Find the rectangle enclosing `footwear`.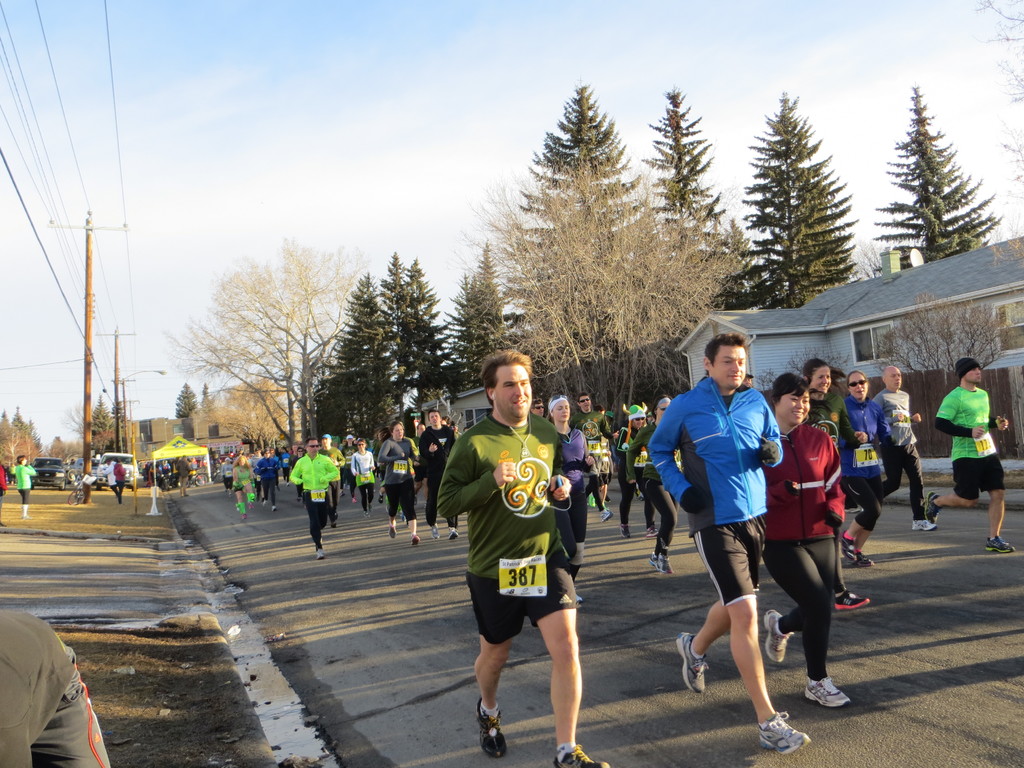
bbox=(411, 537, 420, 547).
